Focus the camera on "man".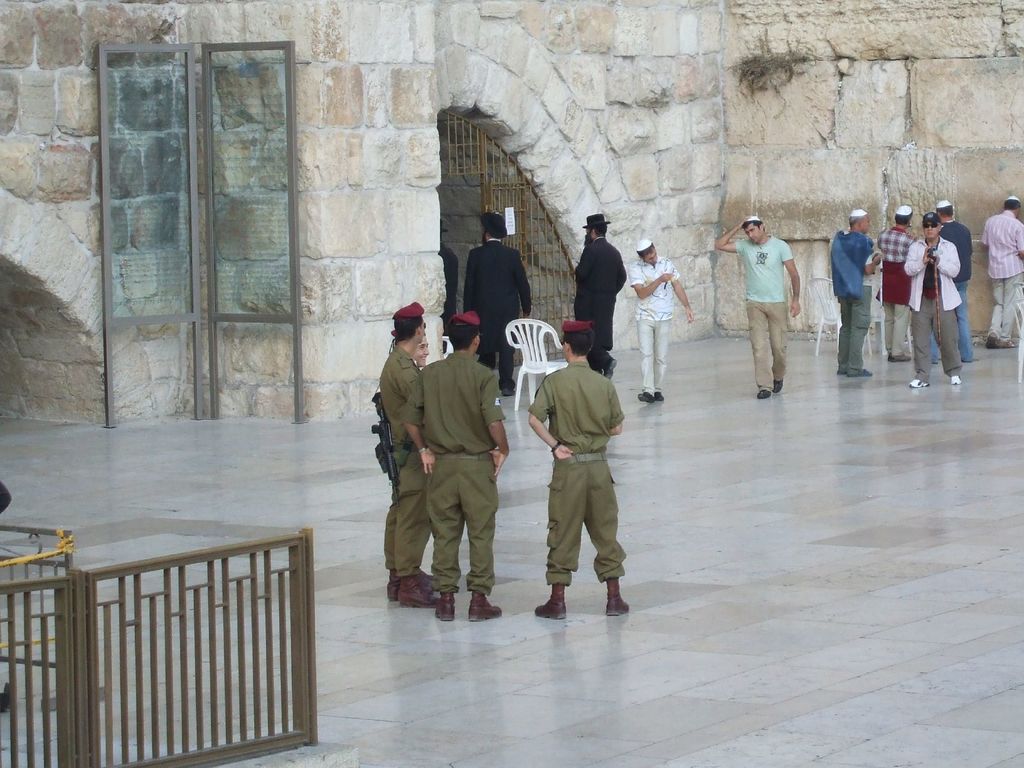
Focus region: box=[979, 193, 1023, 354].
